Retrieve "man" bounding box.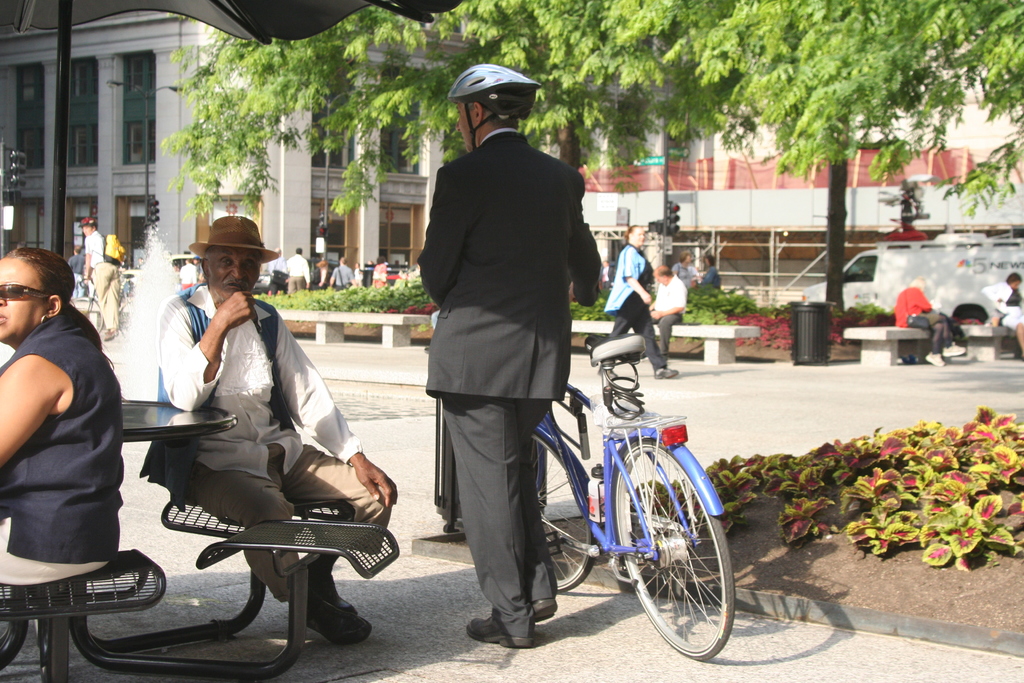
Bounding box: (75, 216, 125, 337).
